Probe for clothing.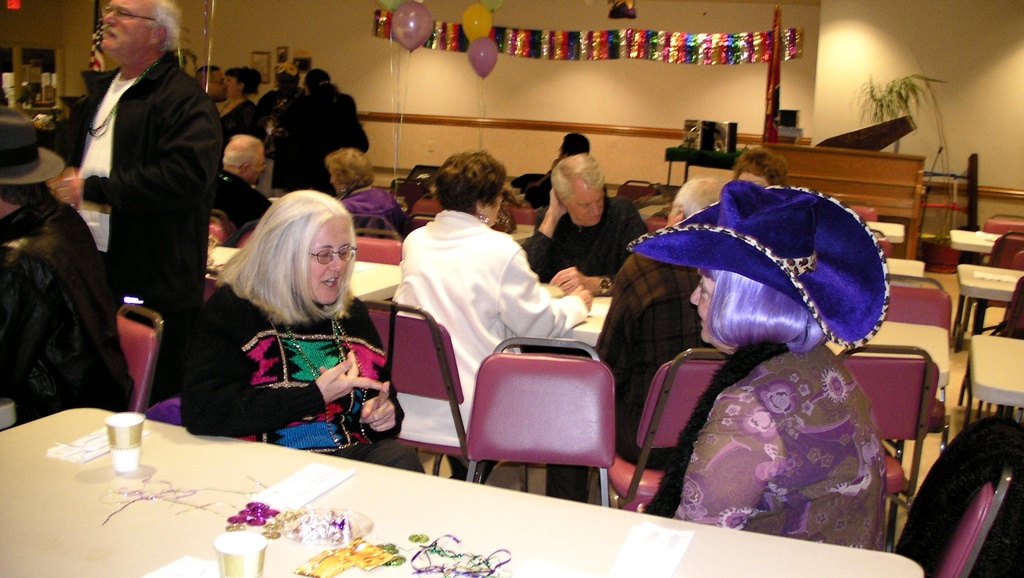
Probe result: detection(172, 291, 425, 471).
